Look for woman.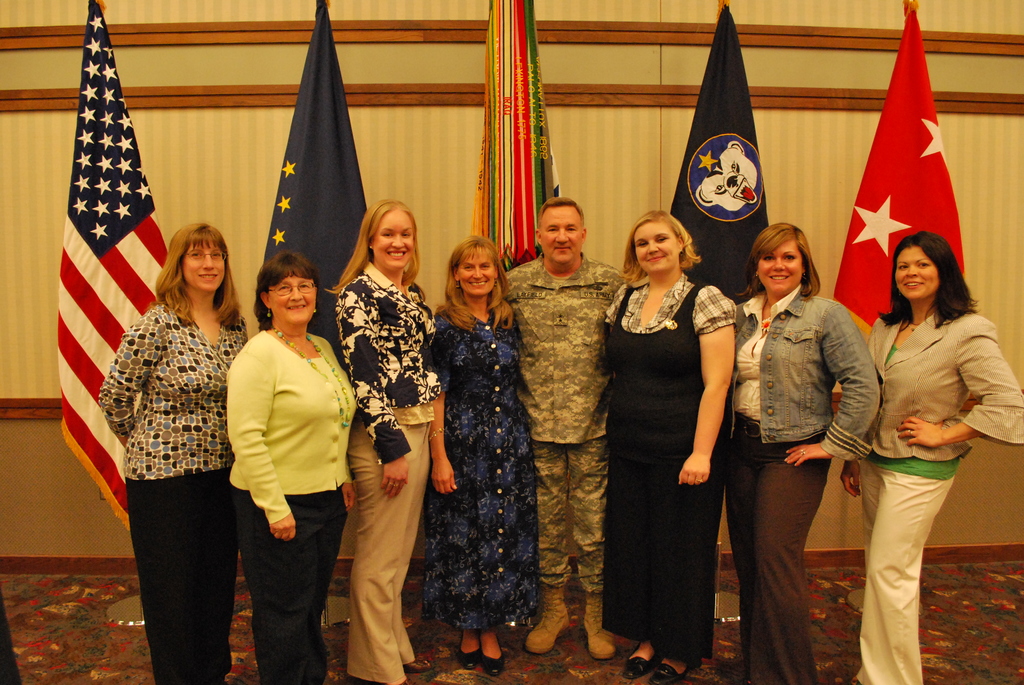
Found: <bbox>95, 221, 253, 684</bbox>.
